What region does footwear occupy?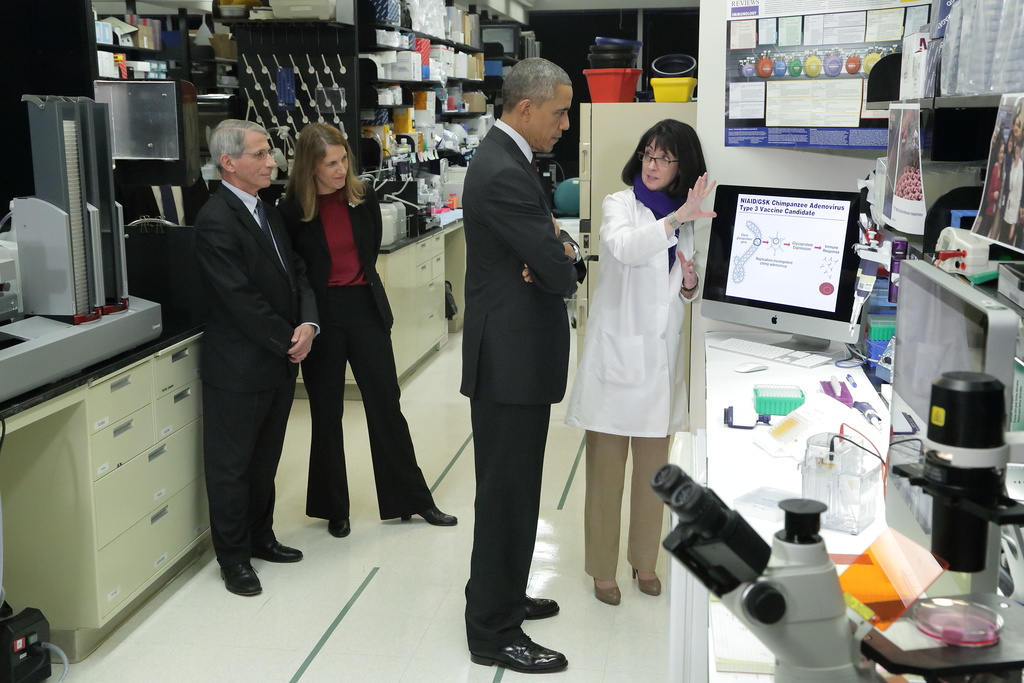
(525, 594, 558, 620).
